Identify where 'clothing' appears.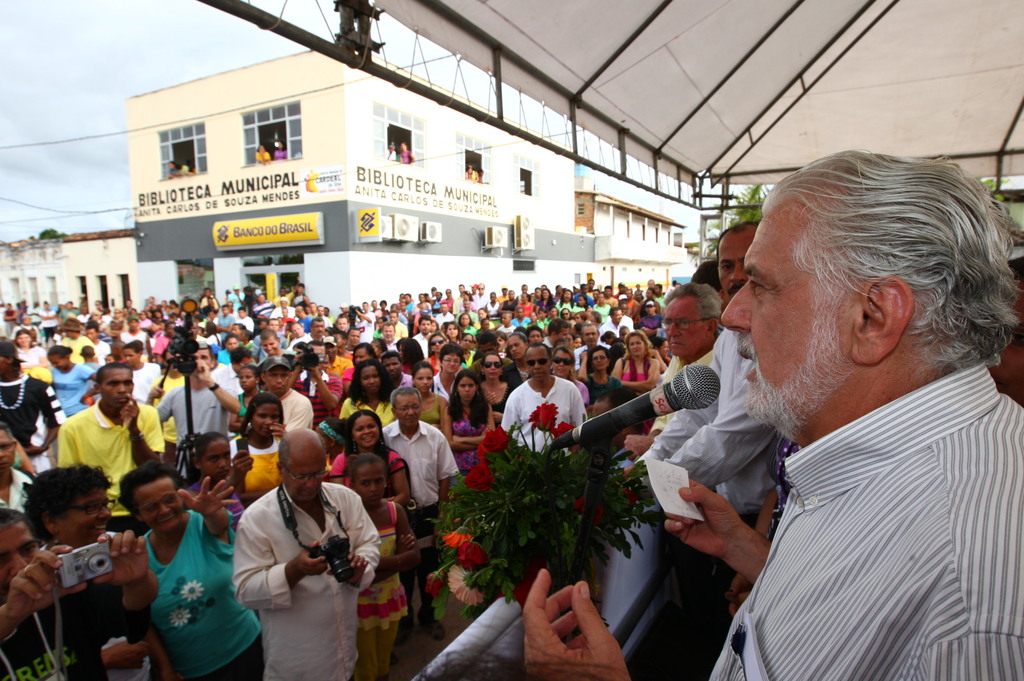
Appears at bbox=(63, 410, 157, 528).
